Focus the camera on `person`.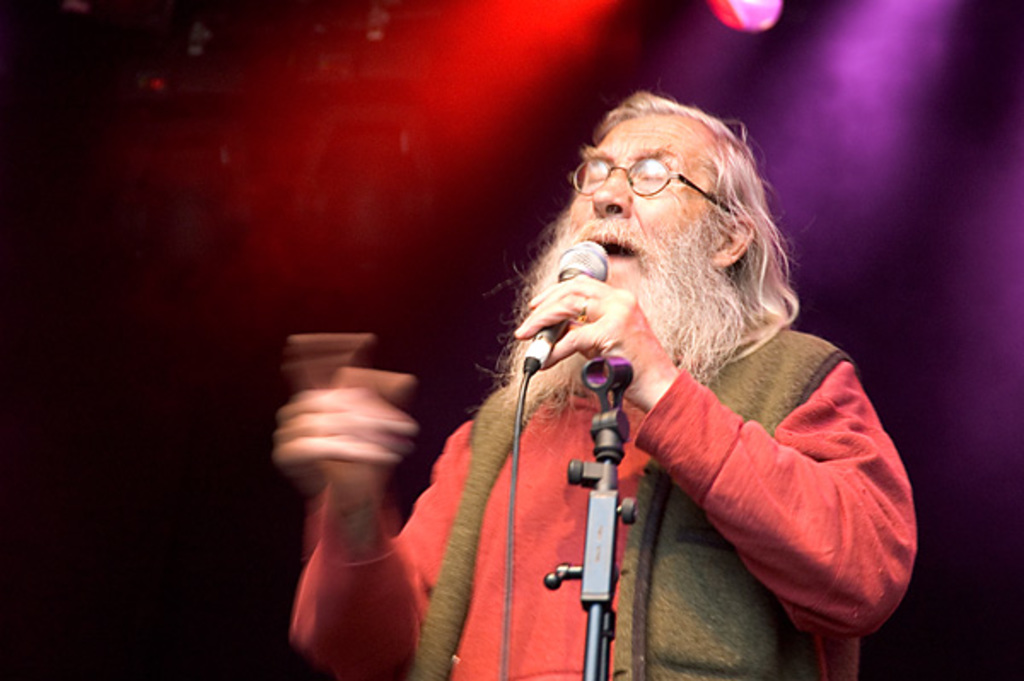
Focus region: BBox(242, 72, 783, 669).
